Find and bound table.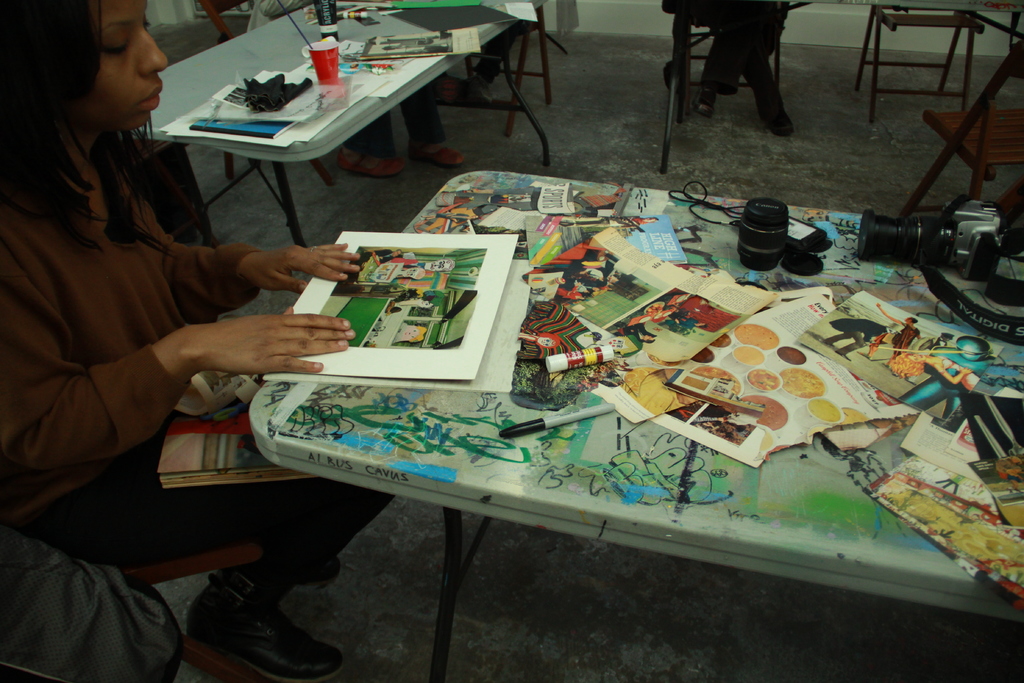
Bound: (119,0,552,252).
